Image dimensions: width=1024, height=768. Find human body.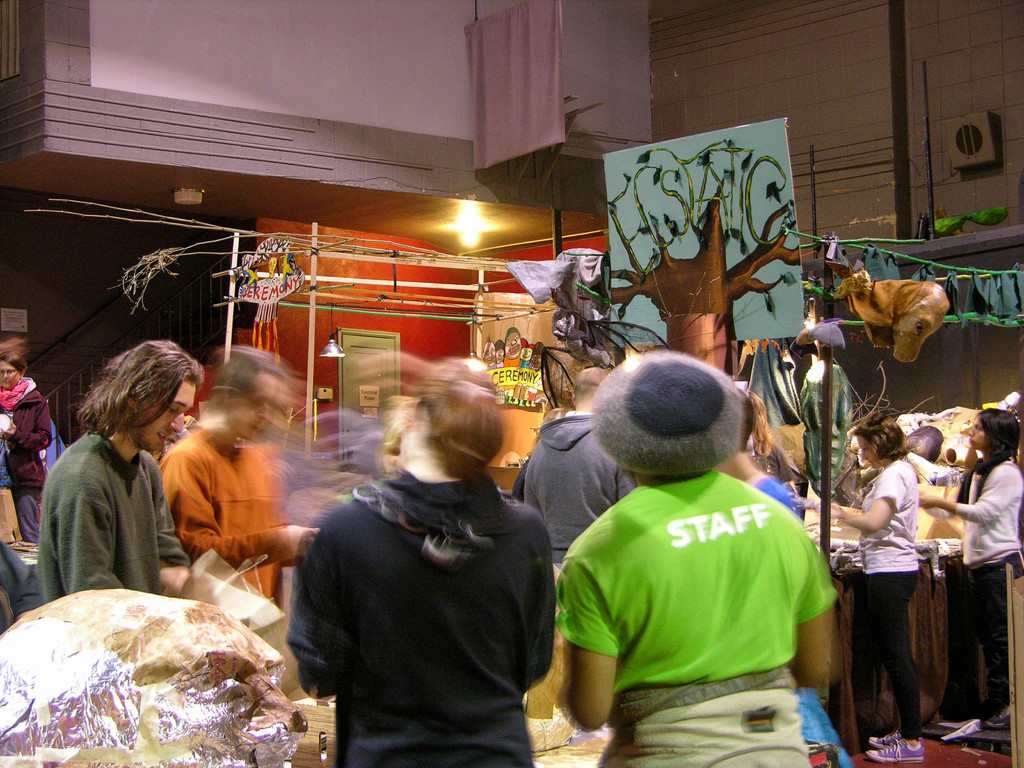
(x1=915, y1=405, x2=1023, y2=742).
